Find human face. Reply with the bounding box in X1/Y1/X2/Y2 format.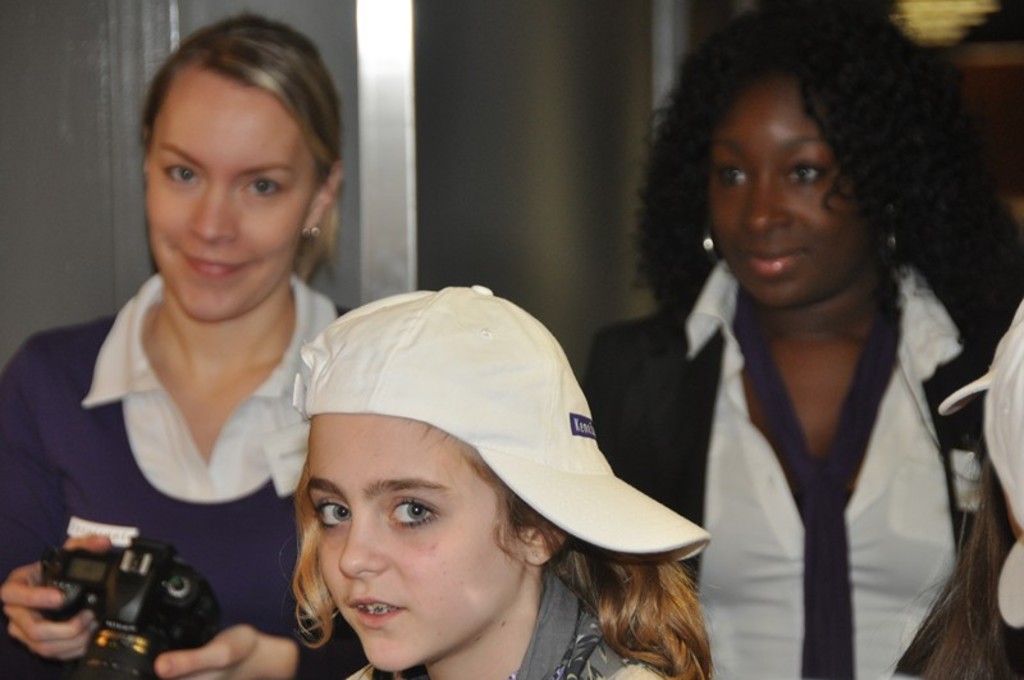
148/63/312/321.
